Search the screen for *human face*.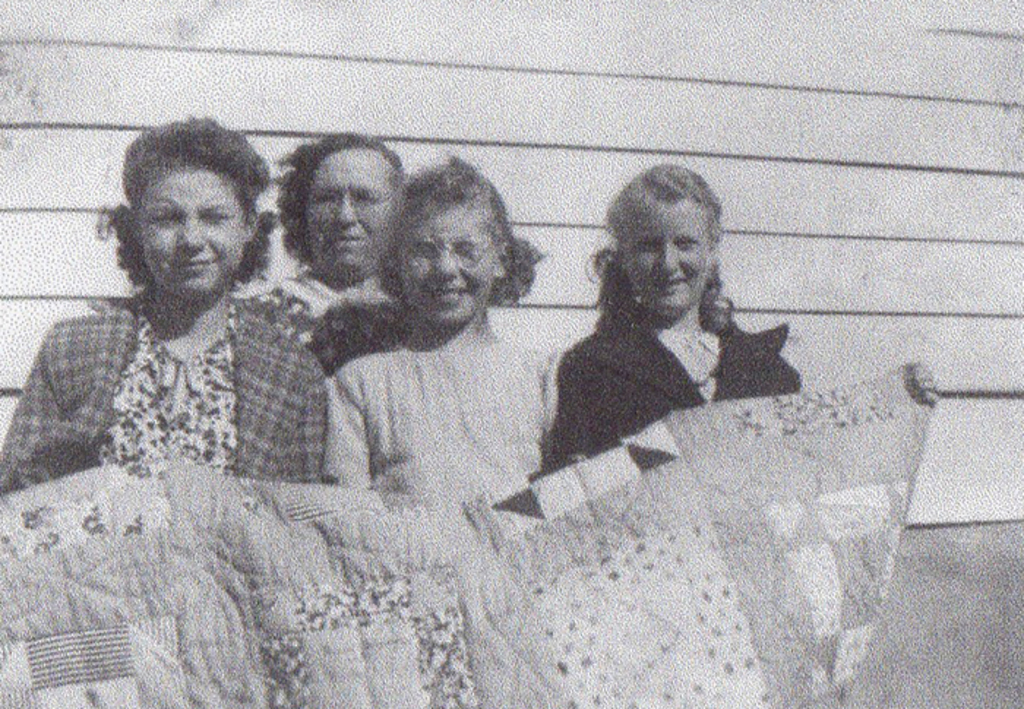
Found at (x1=404, y1=212, x2=493, y2=323).
